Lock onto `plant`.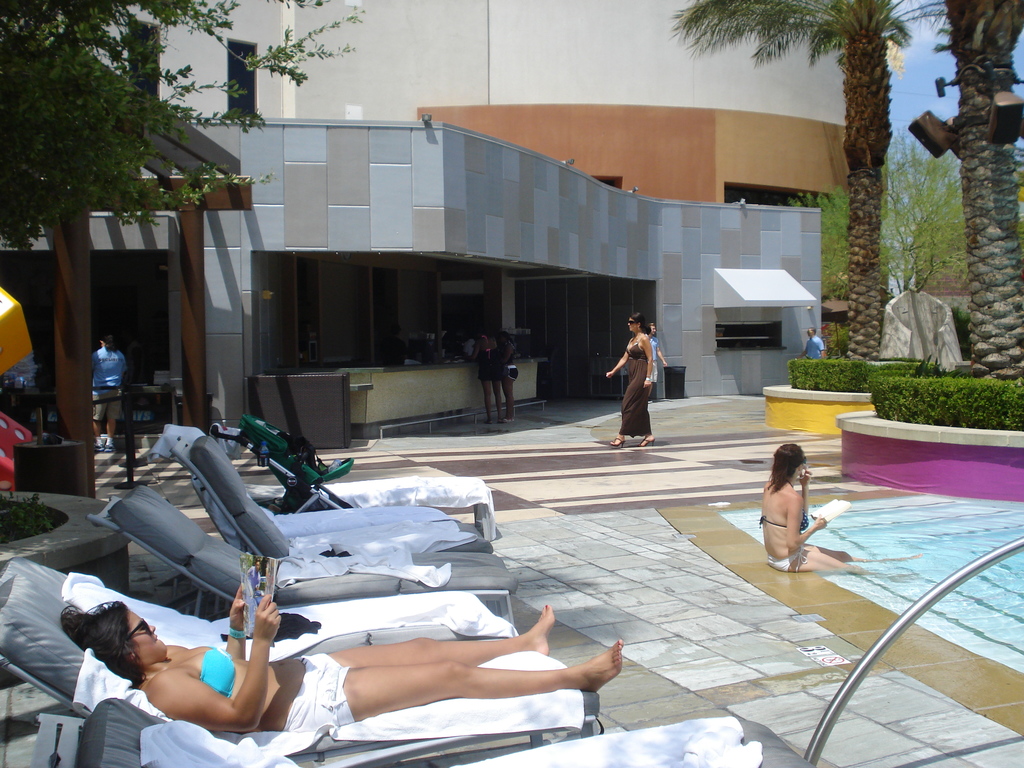
Locked: x1=957, y1=292, x2=972, y2=360.
